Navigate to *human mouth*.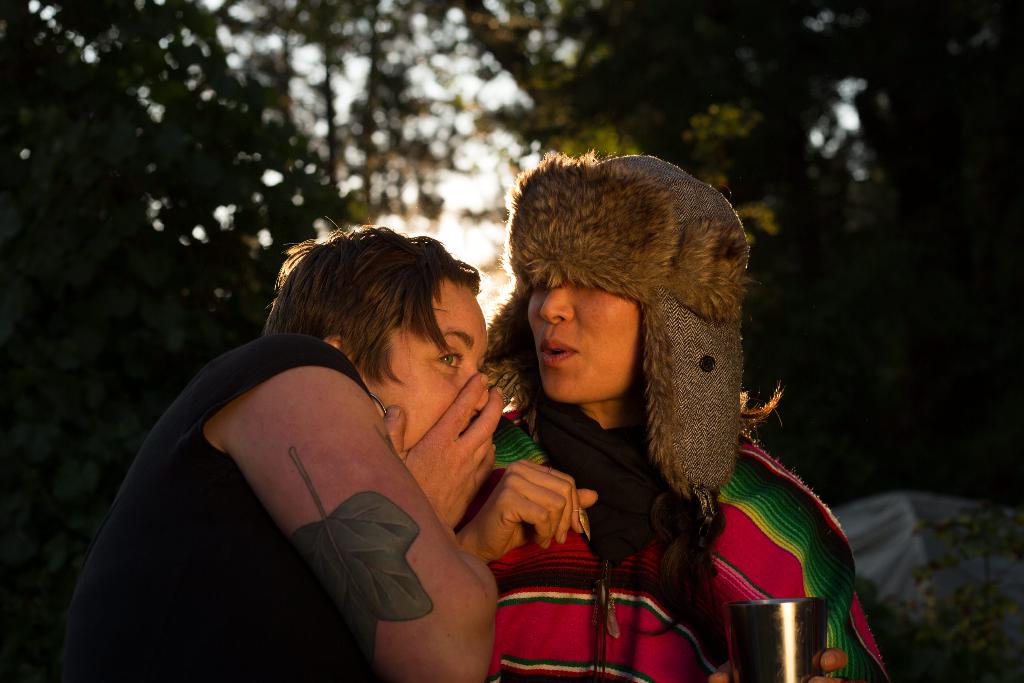
Navigation target: 541:340:575:366.
